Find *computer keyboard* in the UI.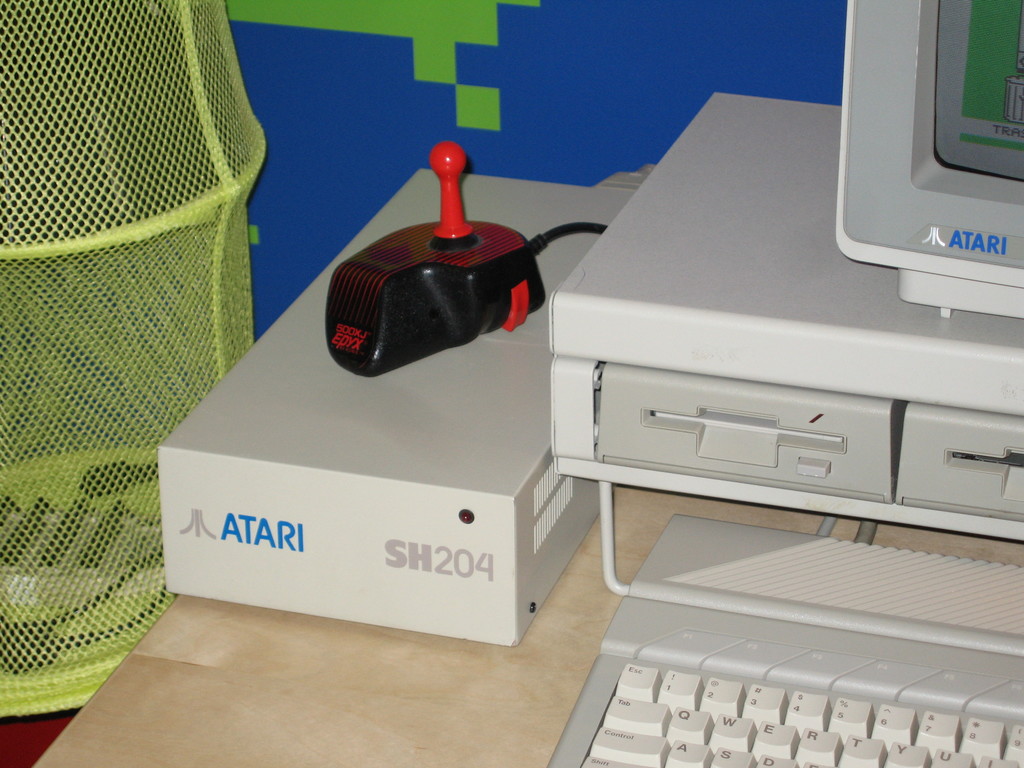
UI element at {"x1": 545, "y1": 512, "x2": 1023, "y2": 765}.
